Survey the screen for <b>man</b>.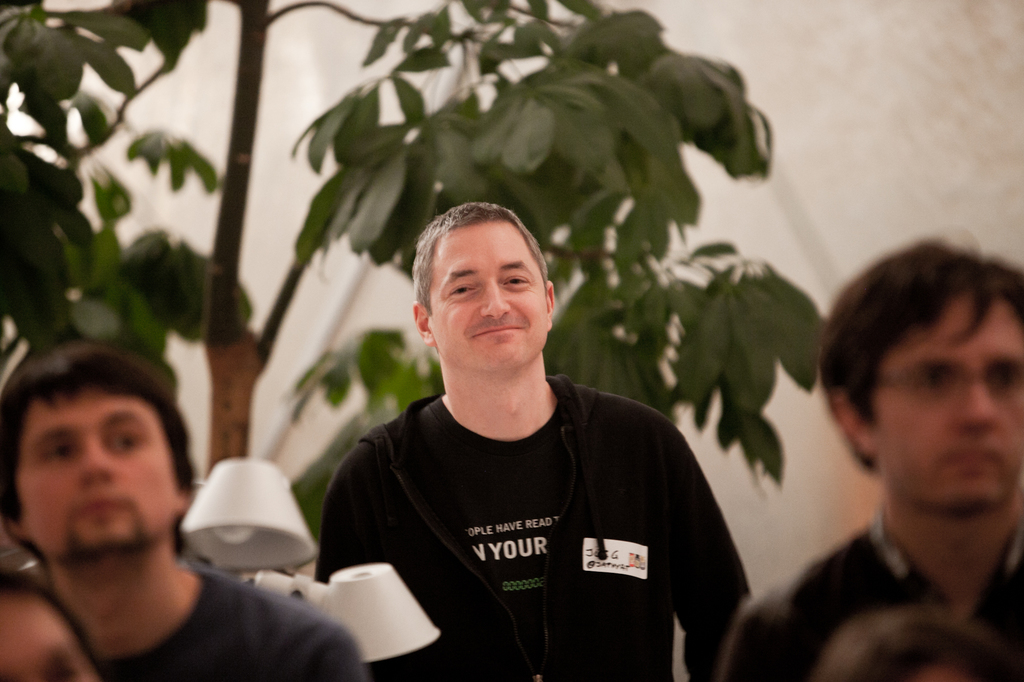
Survey found: [708, 232, 1023, 681].
